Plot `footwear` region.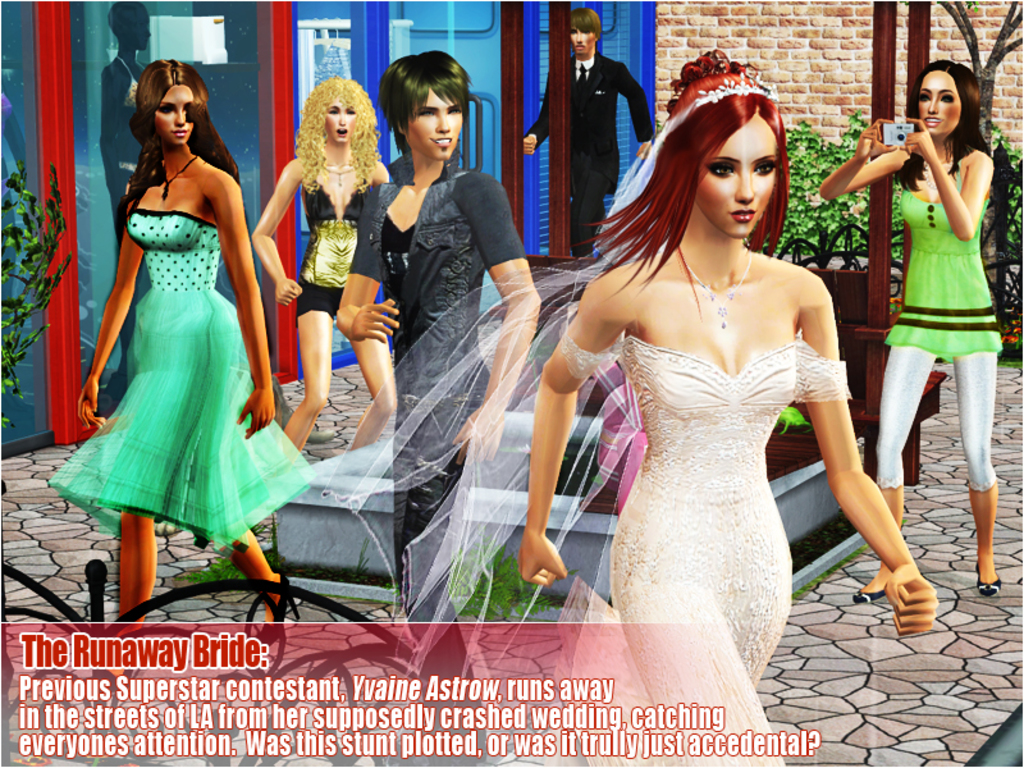
Plotted at (x1=851, y1=586, x2=890, y2=605).
